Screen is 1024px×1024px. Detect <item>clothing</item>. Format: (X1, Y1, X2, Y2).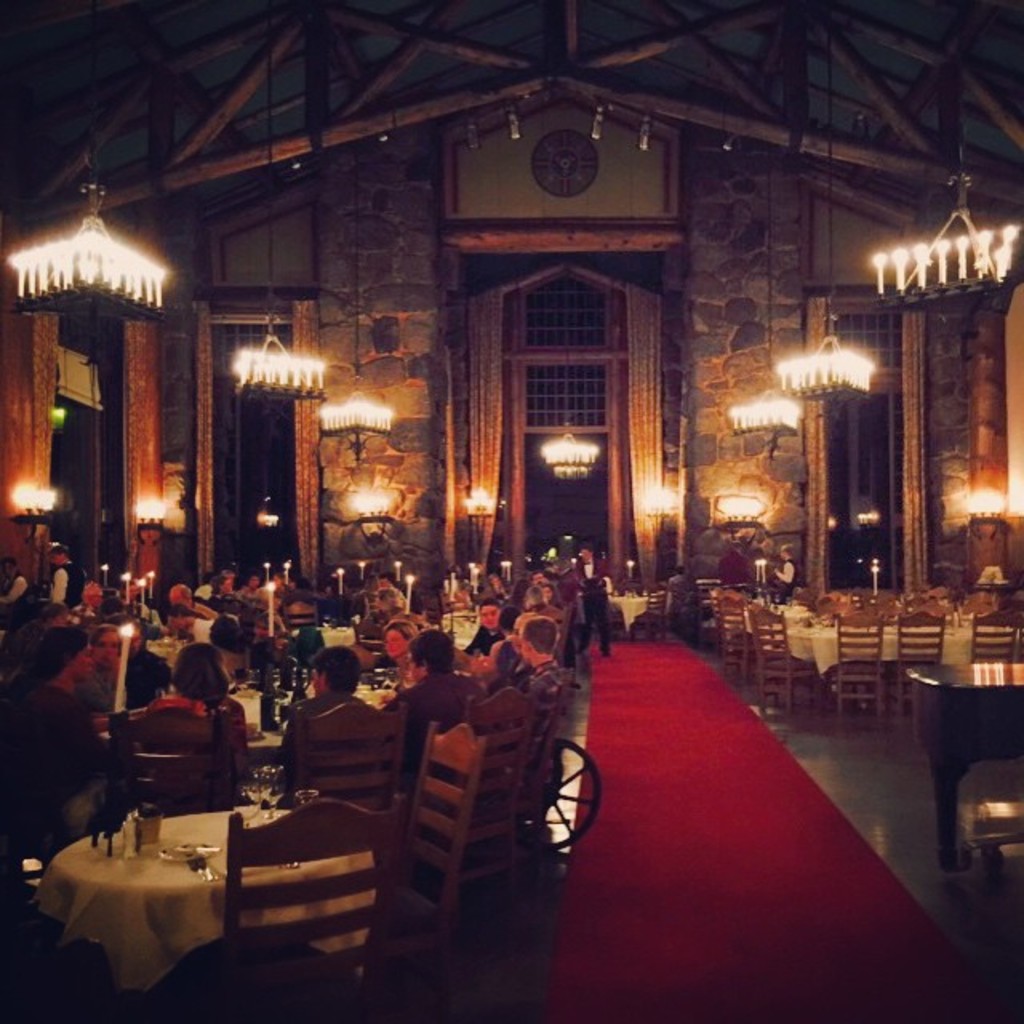
(141, 694, 235, 744).
